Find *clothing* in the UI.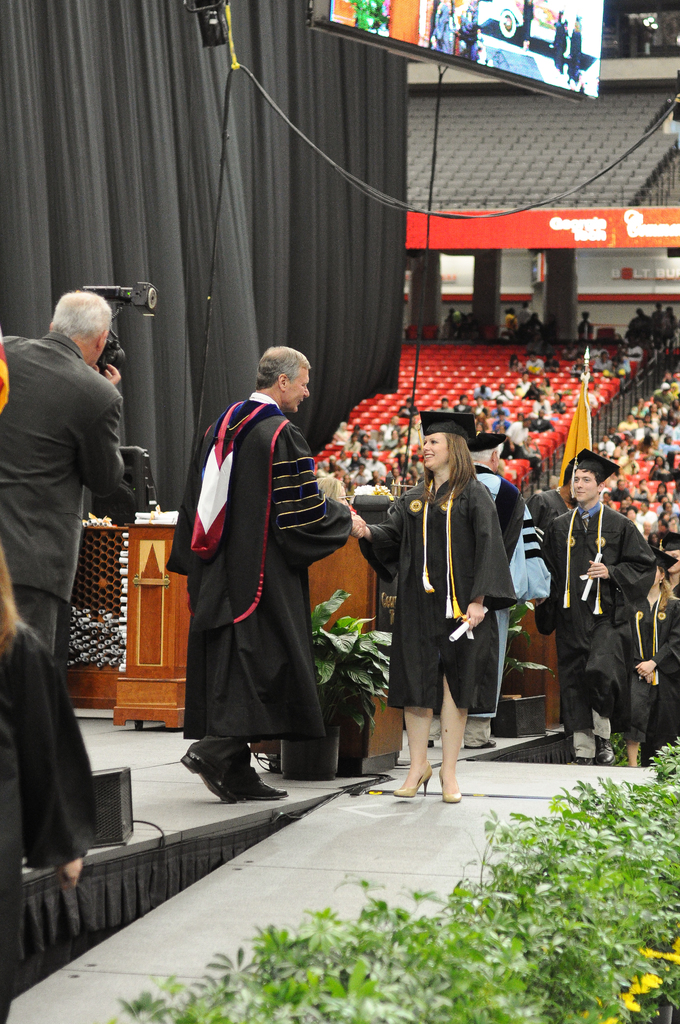
UI element at 0:335:130:662.
